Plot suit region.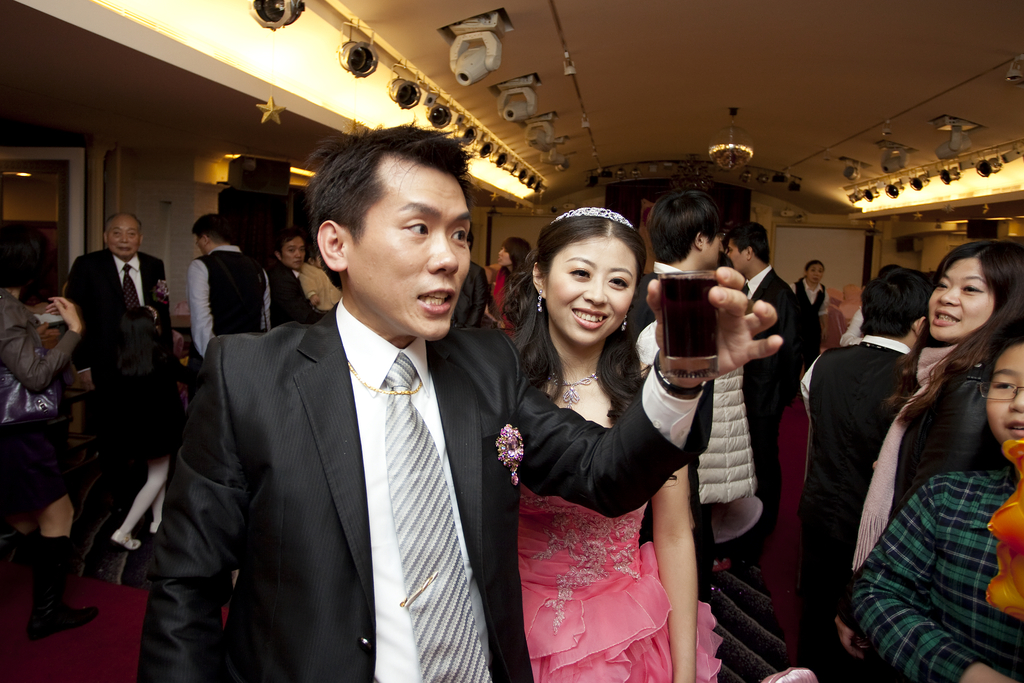
Plotted at box=[62, 245, 176, 386].
